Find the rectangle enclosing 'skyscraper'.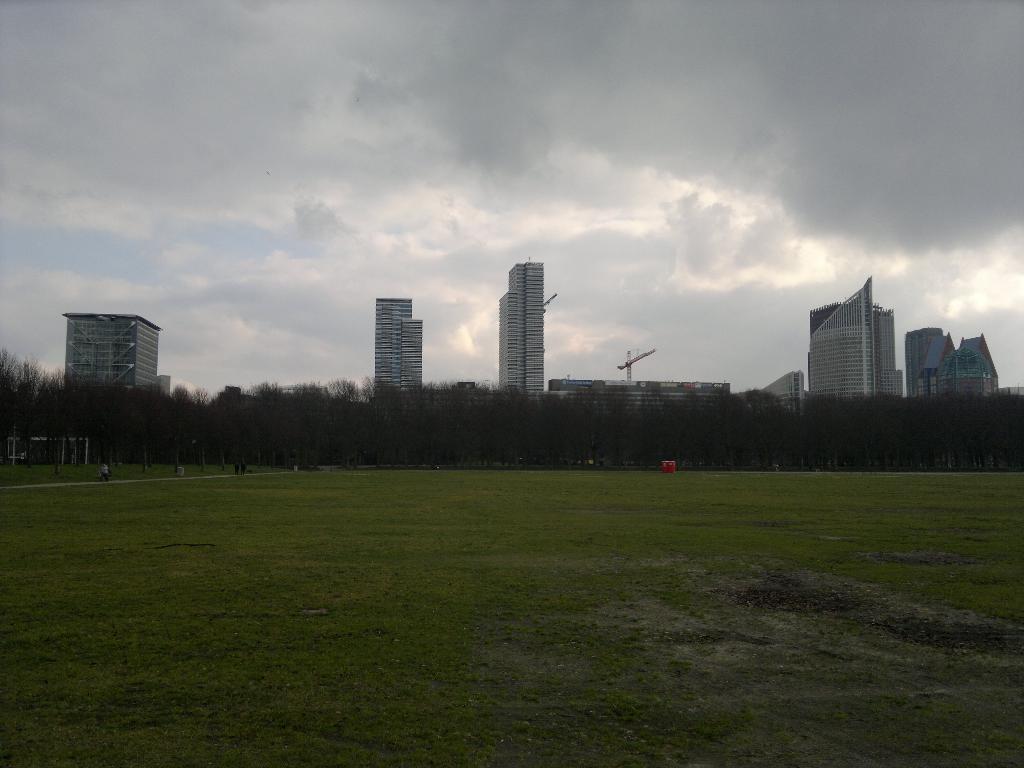
391, 312, 426, 393.
